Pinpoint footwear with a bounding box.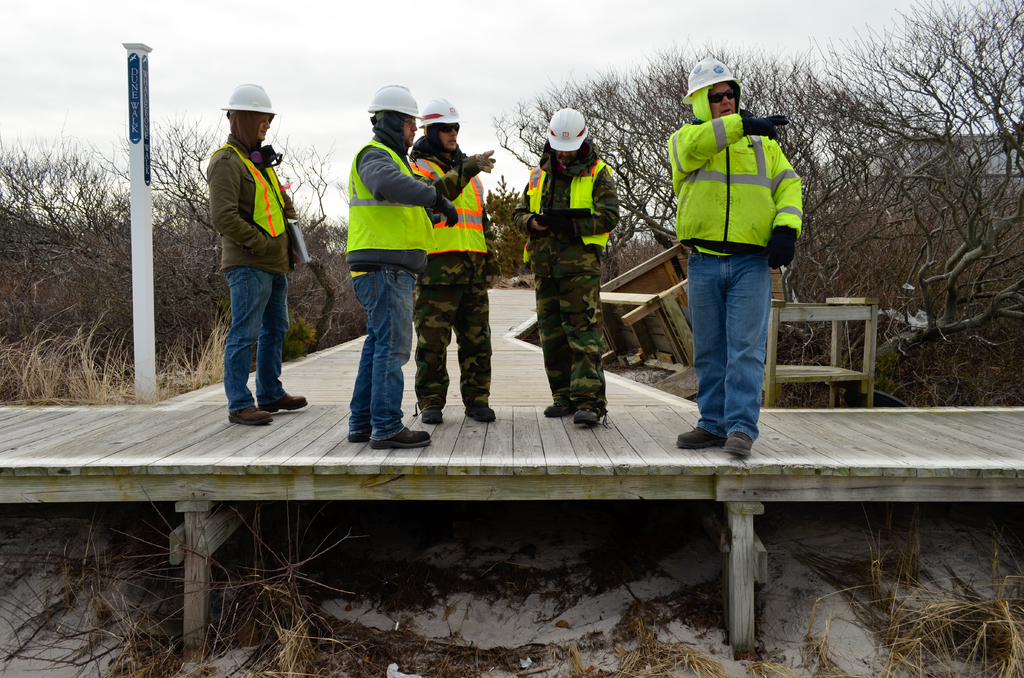
box(676, 422, 728, 451).
